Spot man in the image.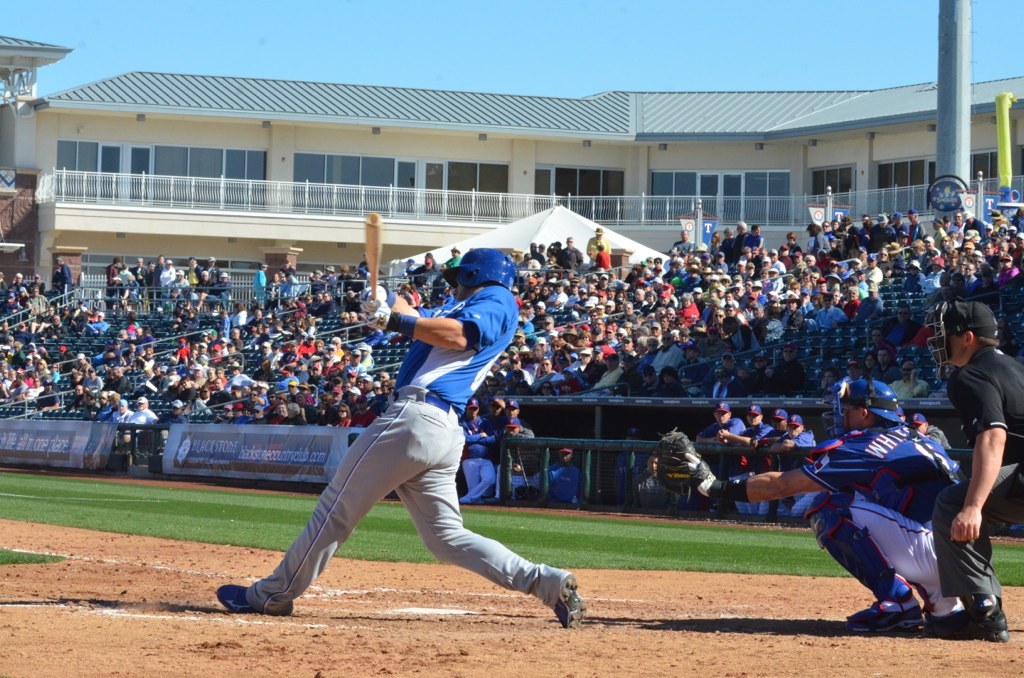
man found at {"x1": 133, "y1": 397, "x2": 157, "y2": 421}.
